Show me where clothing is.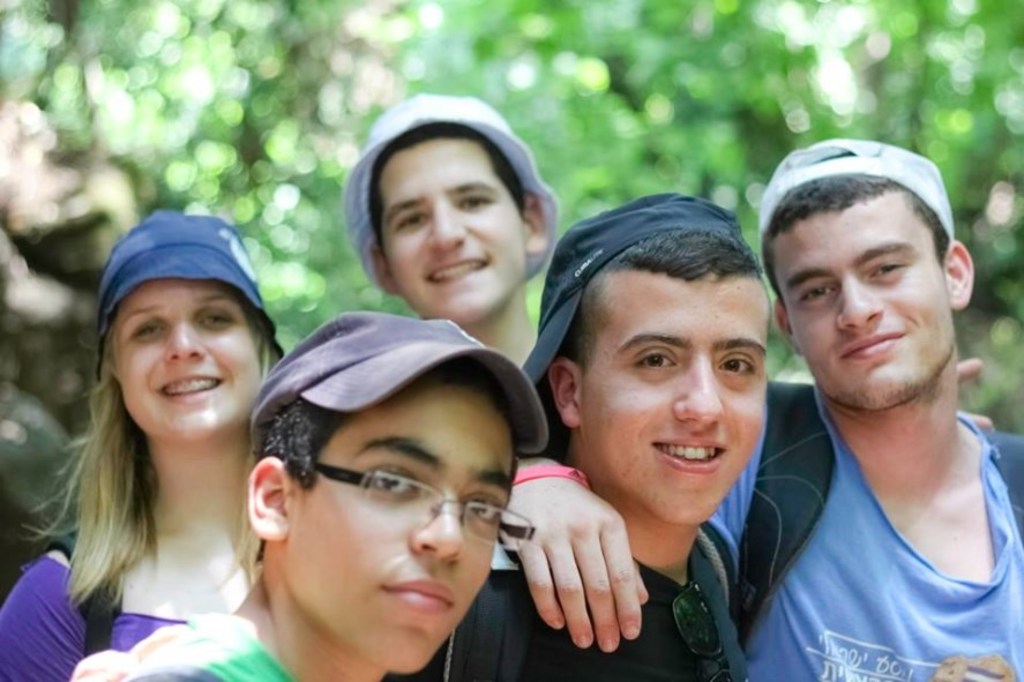
clothing is at select_region(735, 360, 1023, 681).
